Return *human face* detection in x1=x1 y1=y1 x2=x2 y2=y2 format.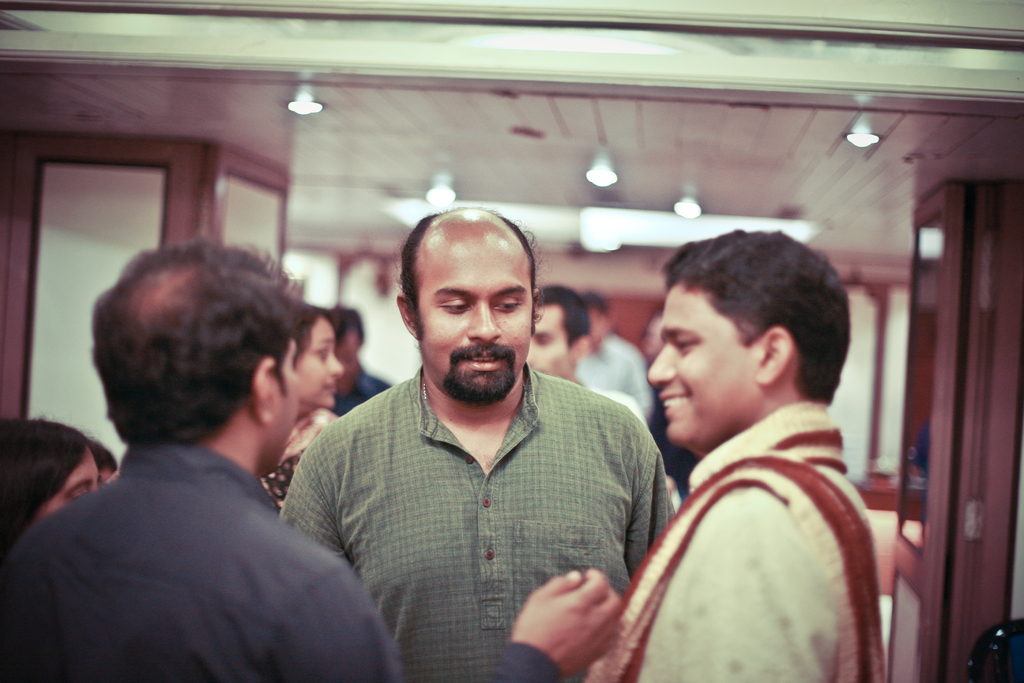
x1=295 y1=314 x2=346 y2=409.
